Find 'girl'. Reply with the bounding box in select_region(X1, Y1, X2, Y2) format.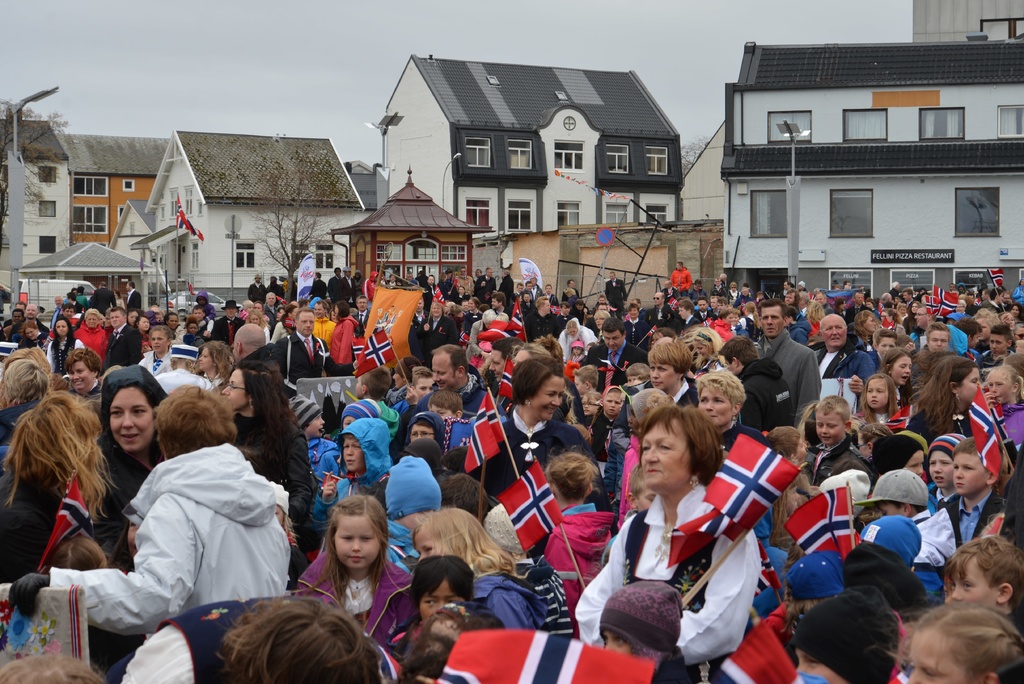
select_region(986, 365, 1023, 450).
